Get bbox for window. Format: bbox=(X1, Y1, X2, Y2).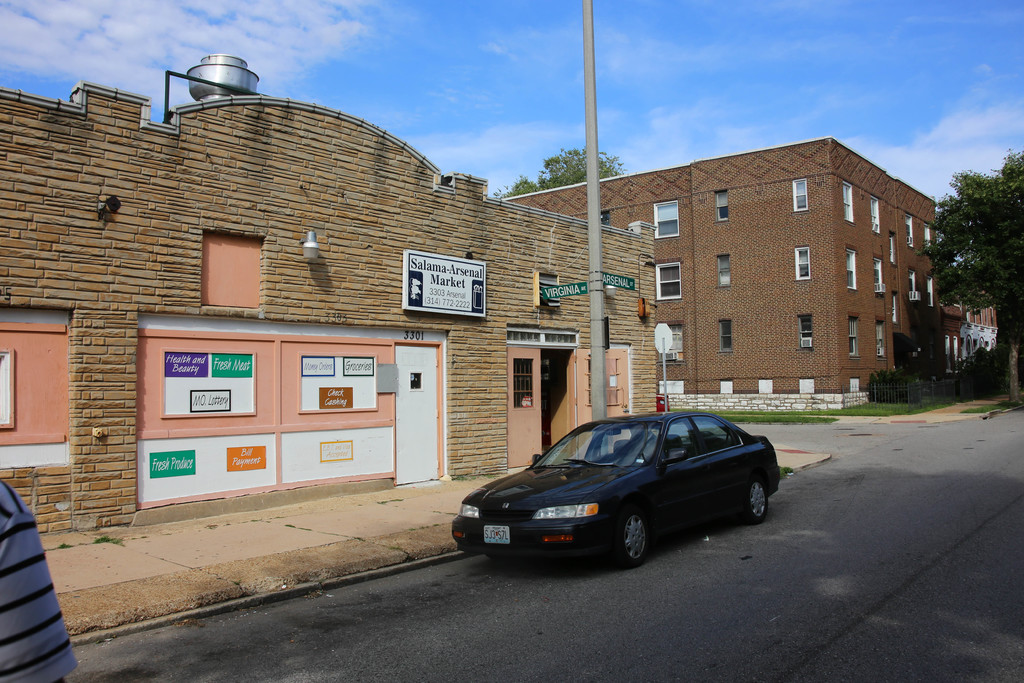
bbox=(890, 297, 898, 322).
